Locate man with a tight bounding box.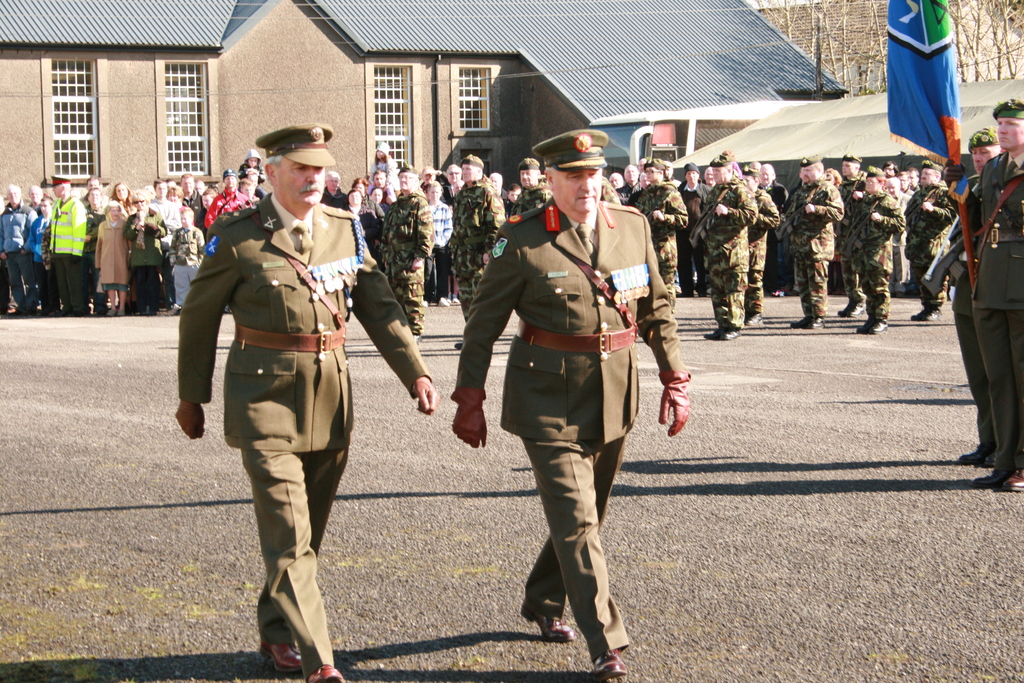
202/169/247/233.
